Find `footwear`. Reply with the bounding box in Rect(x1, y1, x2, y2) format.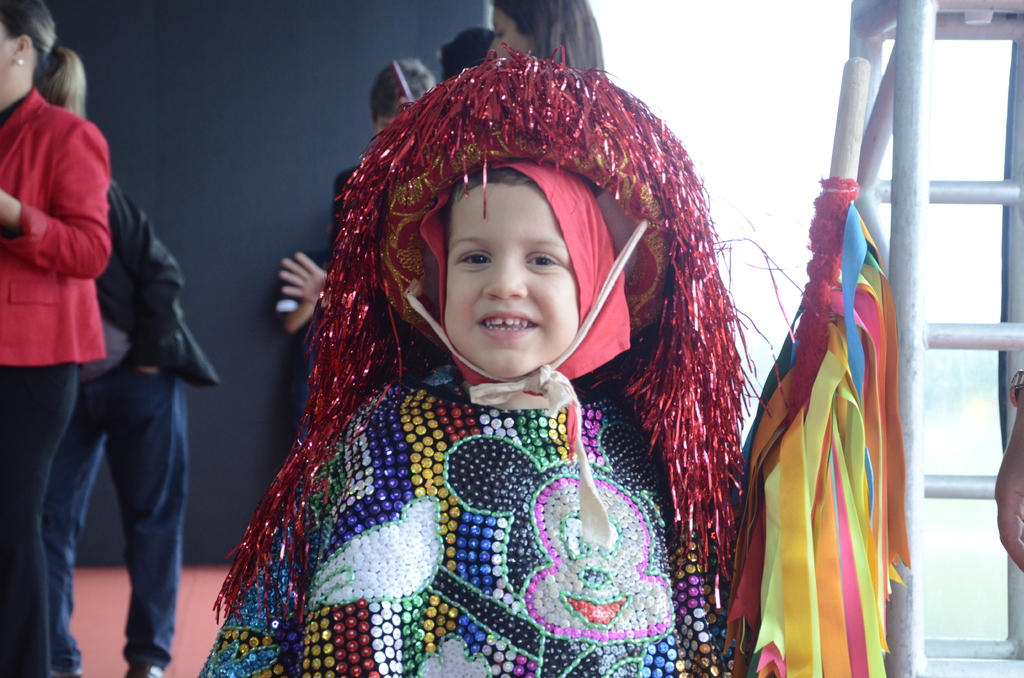
Rect(124, 665, 164, 677).
